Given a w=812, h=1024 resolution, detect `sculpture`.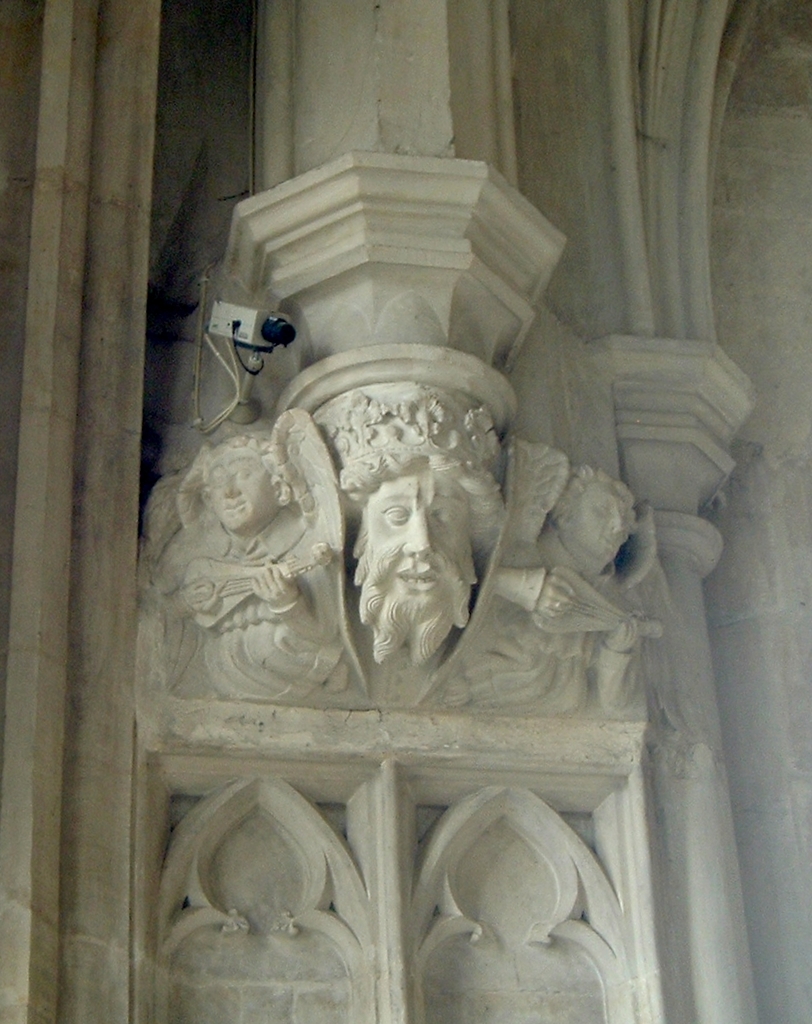
crop(415, 443, 673, 717).
